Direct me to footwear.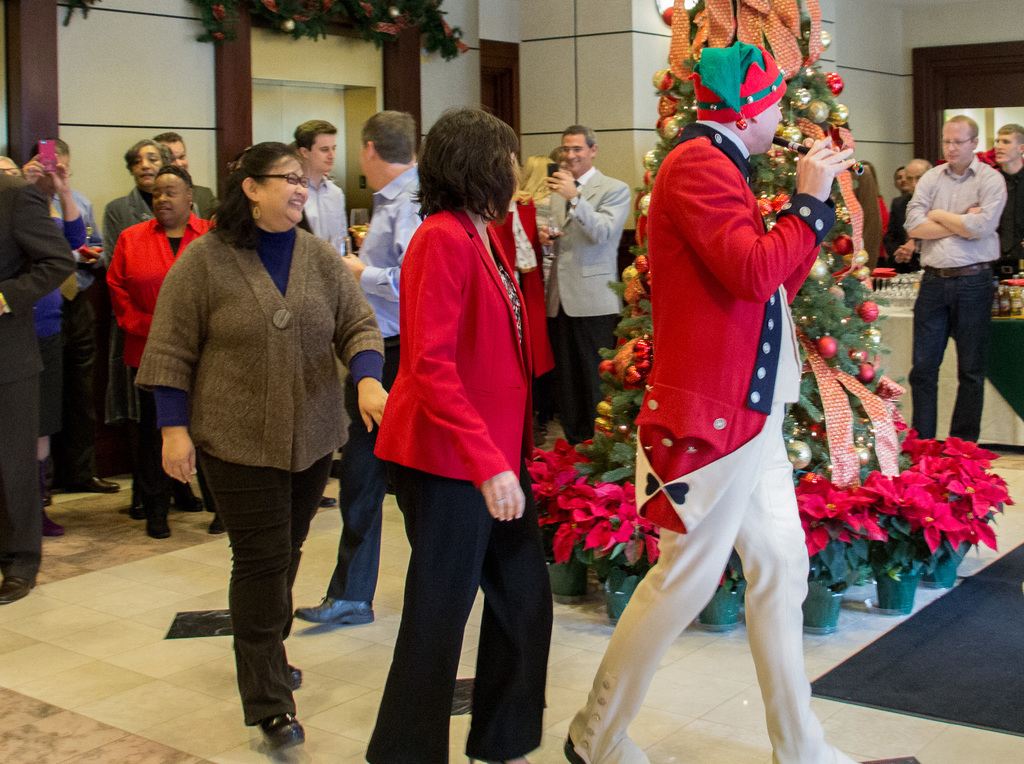
Direction: box(321, 494, 337, 512).
